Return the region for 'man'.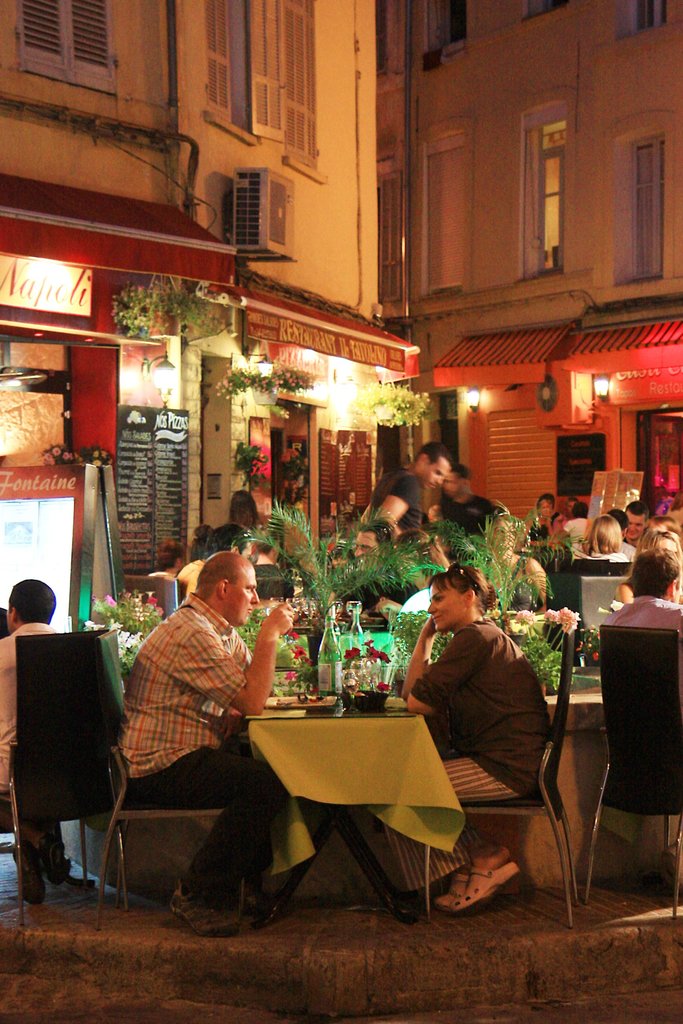
bbox=[438, 464, 495, 537].
